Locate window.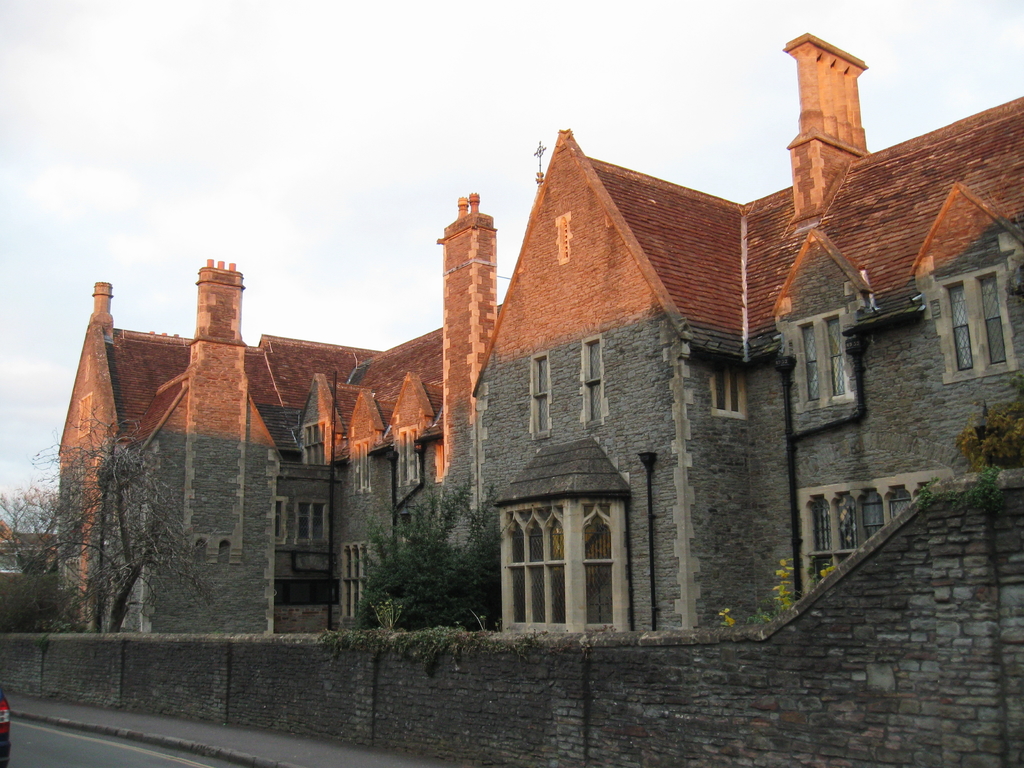
Bounding box: 529 346 547 431.
